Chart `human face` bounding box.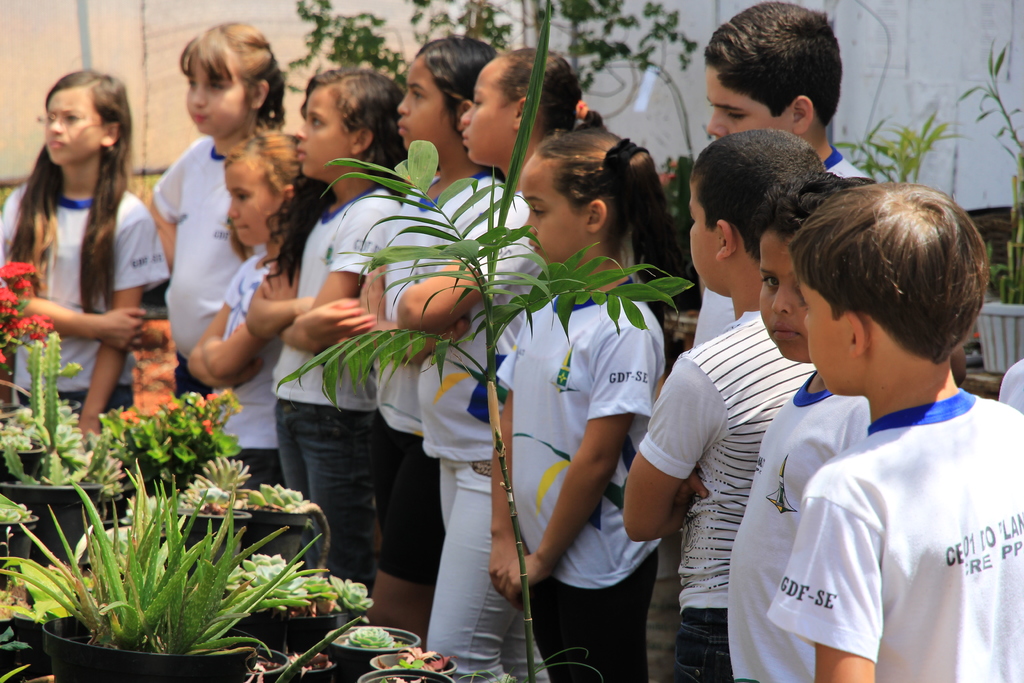
Charted: Rect(691, 180, 723, 290).
